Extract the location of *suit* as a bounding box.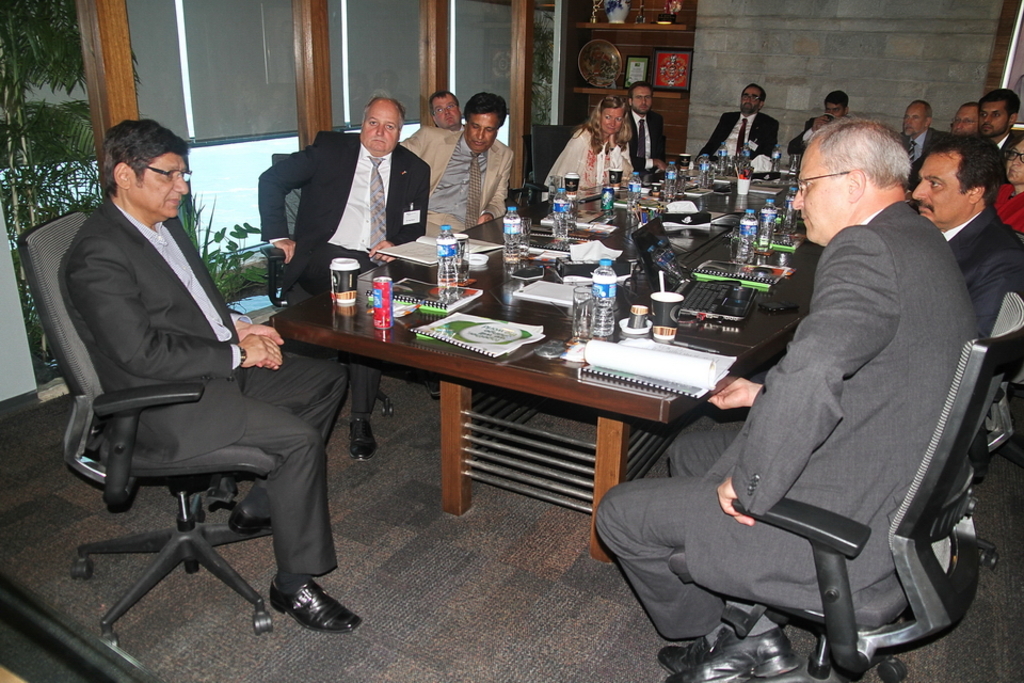
BBox(252, 130, 438, 422).
